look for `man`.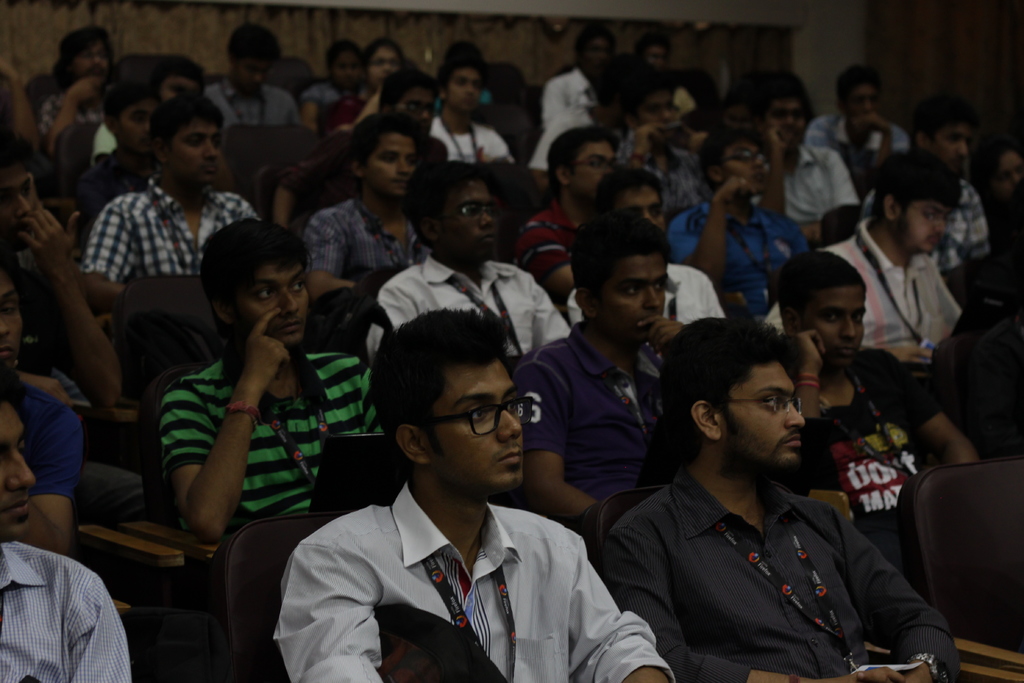
Found: <region>311, 116, 427, 295</region>.
